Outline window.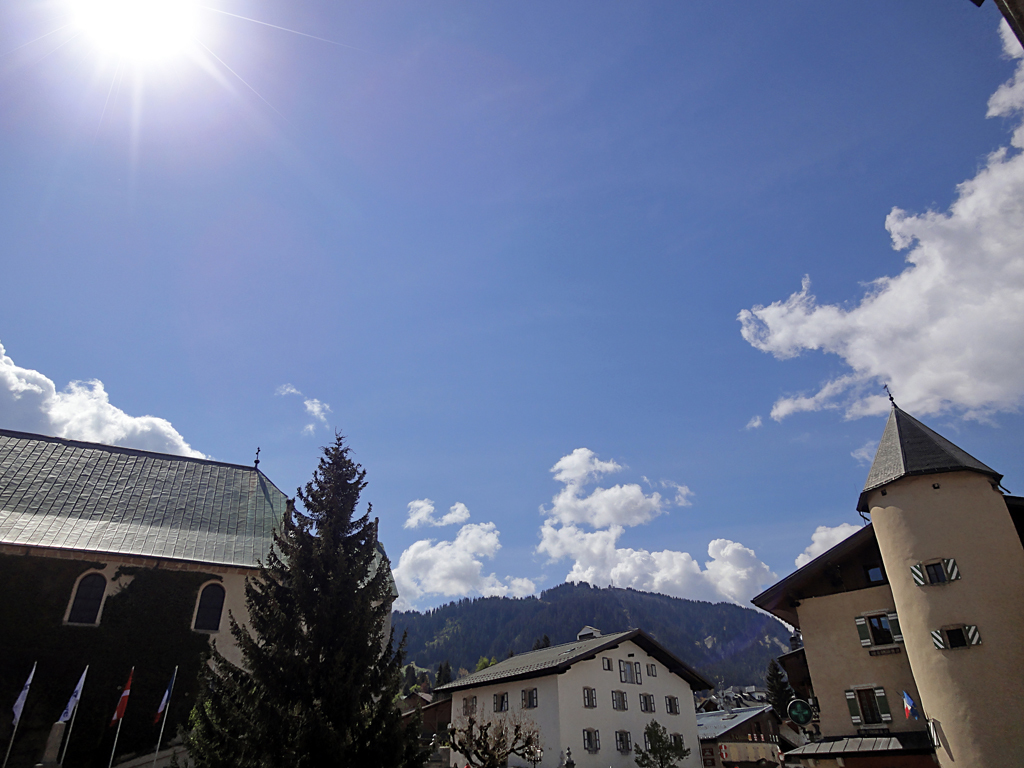
Outline: <box>602,659,612,671</box>.
